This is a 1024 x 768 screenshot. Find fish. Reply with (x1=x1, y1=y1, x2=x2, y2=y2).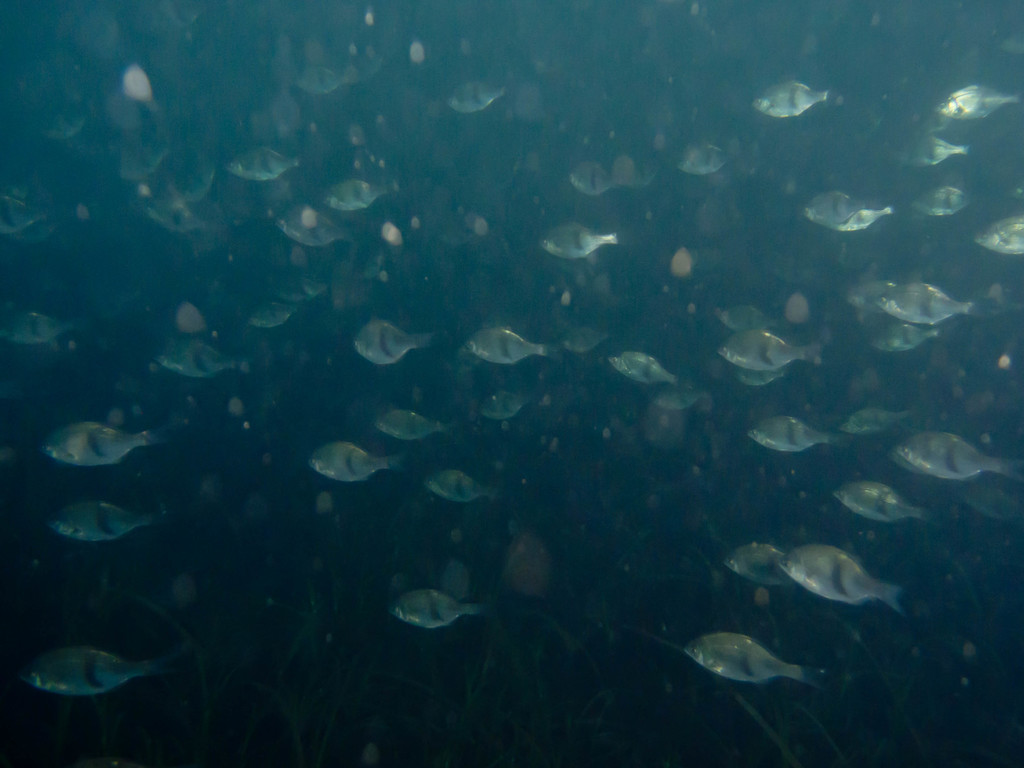
(x1=563, y1=161, x2=621, y2=192).
